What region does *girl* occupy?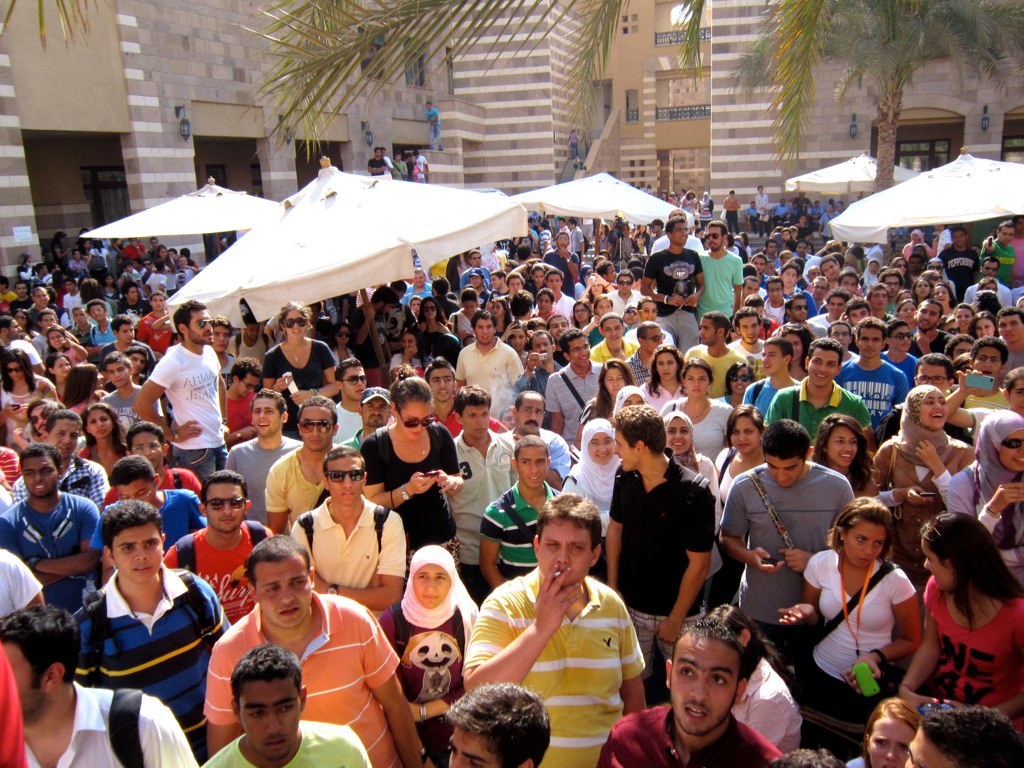
[x1=901, y1=511, x2=1023, y2=745].
